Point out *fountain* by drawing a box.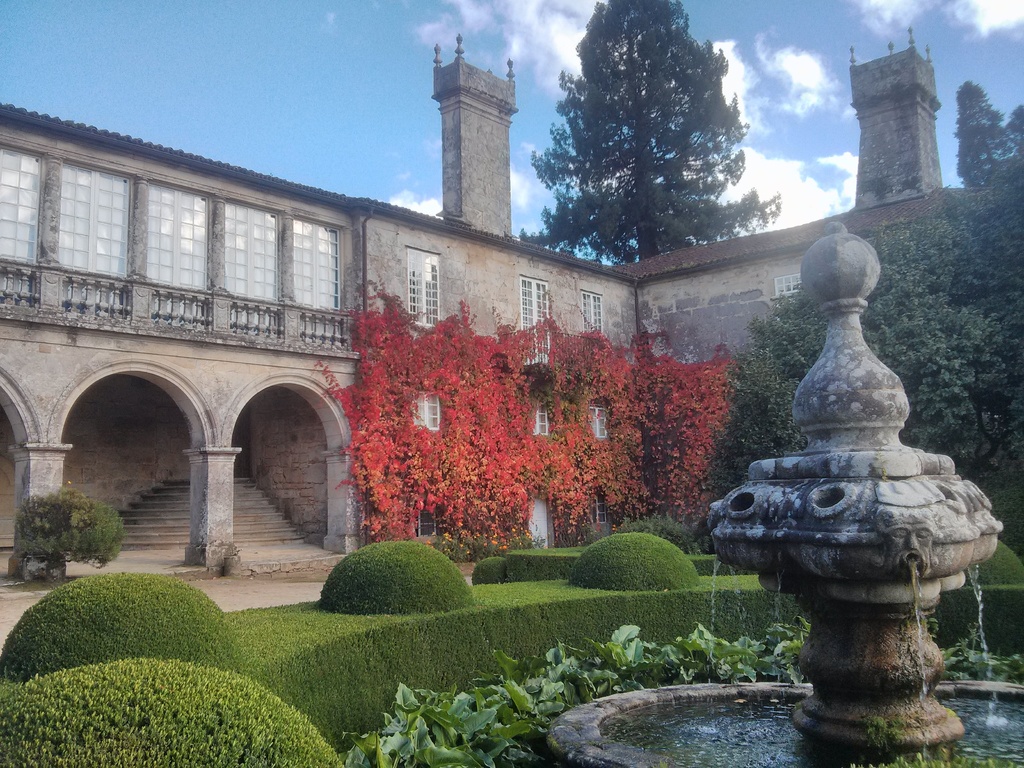
95/51/961/742.
